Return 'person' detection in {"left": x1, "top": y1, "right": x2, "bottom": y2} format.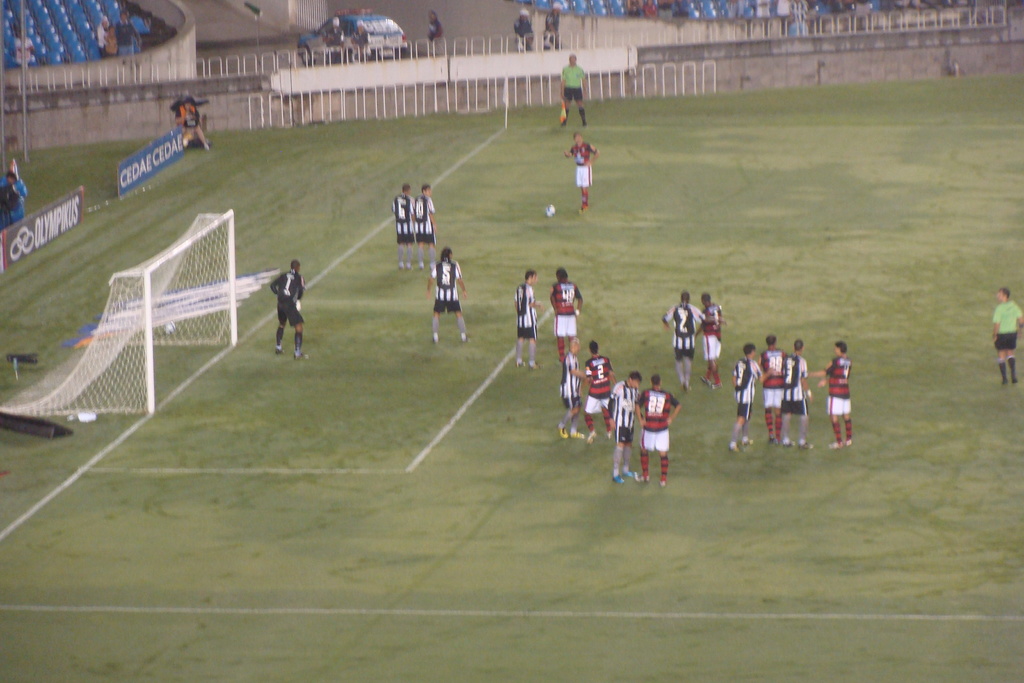
{"left": 94, "top": 13, "right": 115, "bottom": 60}.
